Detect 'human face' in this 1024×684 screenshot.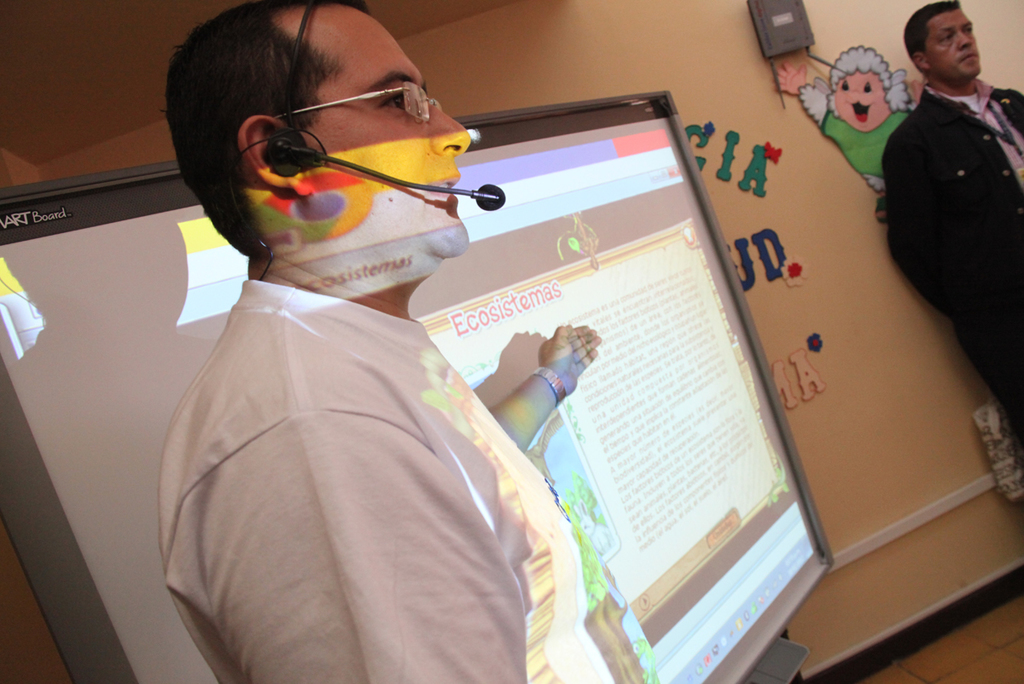
Detection: bbox(927, 7, 984, 79).
